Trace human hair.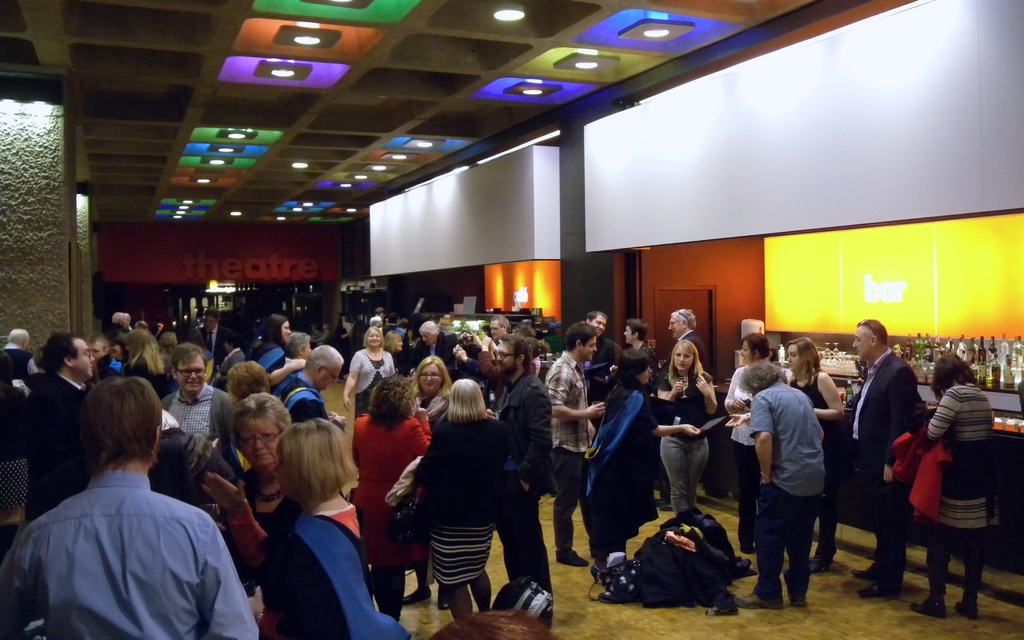
Traced to bbox(495, 334, 531, 366).
